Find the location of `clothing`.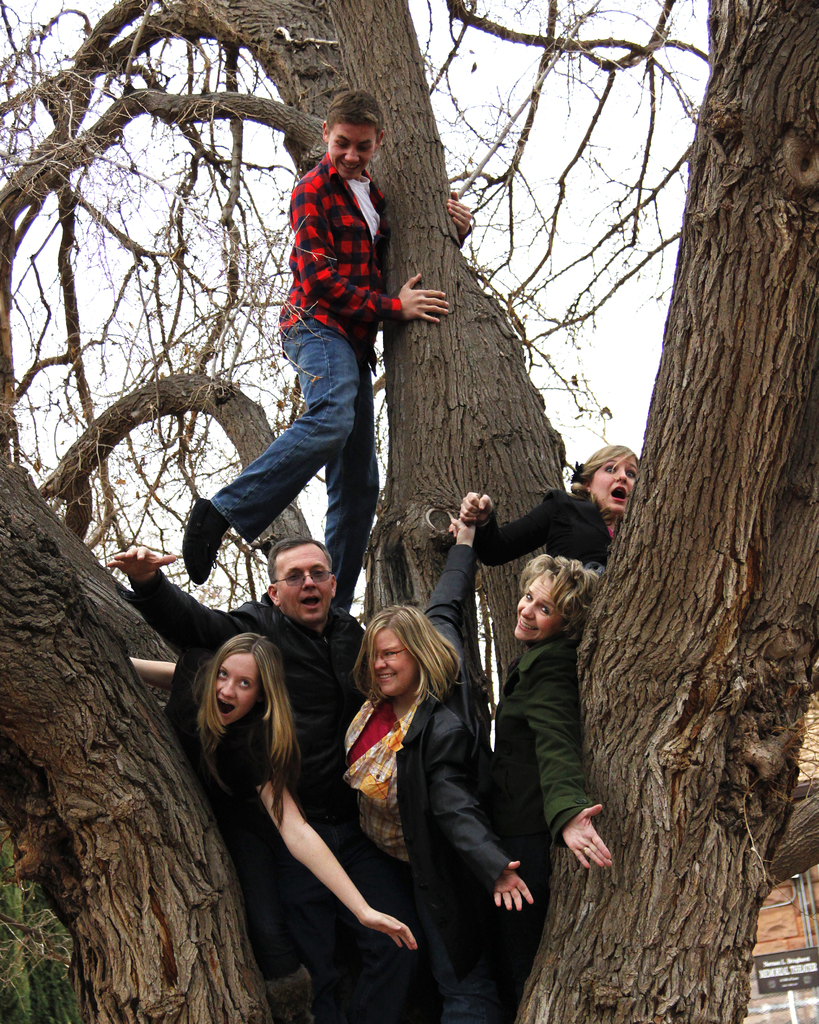
Location: (248,91,413,568).
